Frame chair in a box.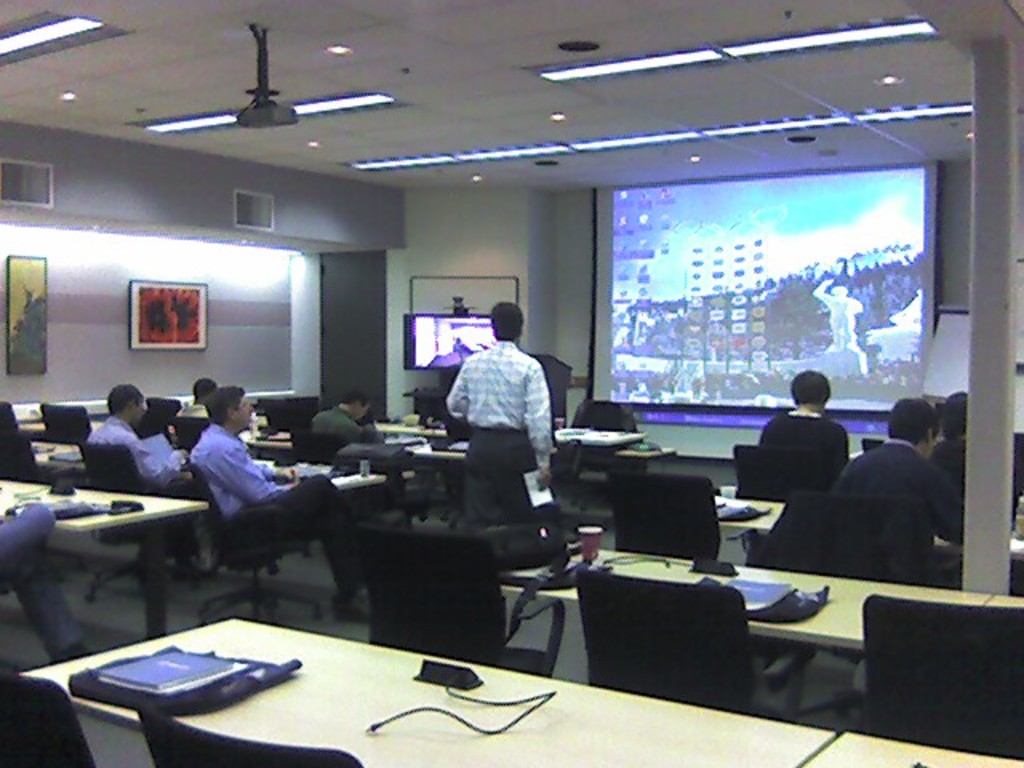
<bbox>77, 438, 205, 611</bbox>.
